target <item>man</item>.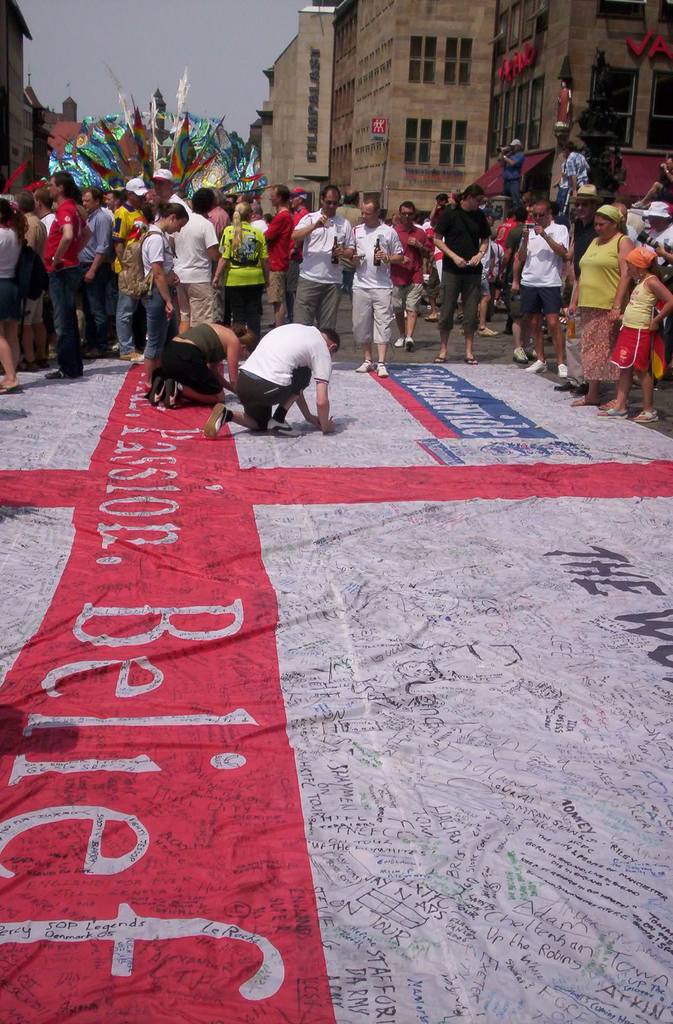
Target region: (350,196,399,380).
